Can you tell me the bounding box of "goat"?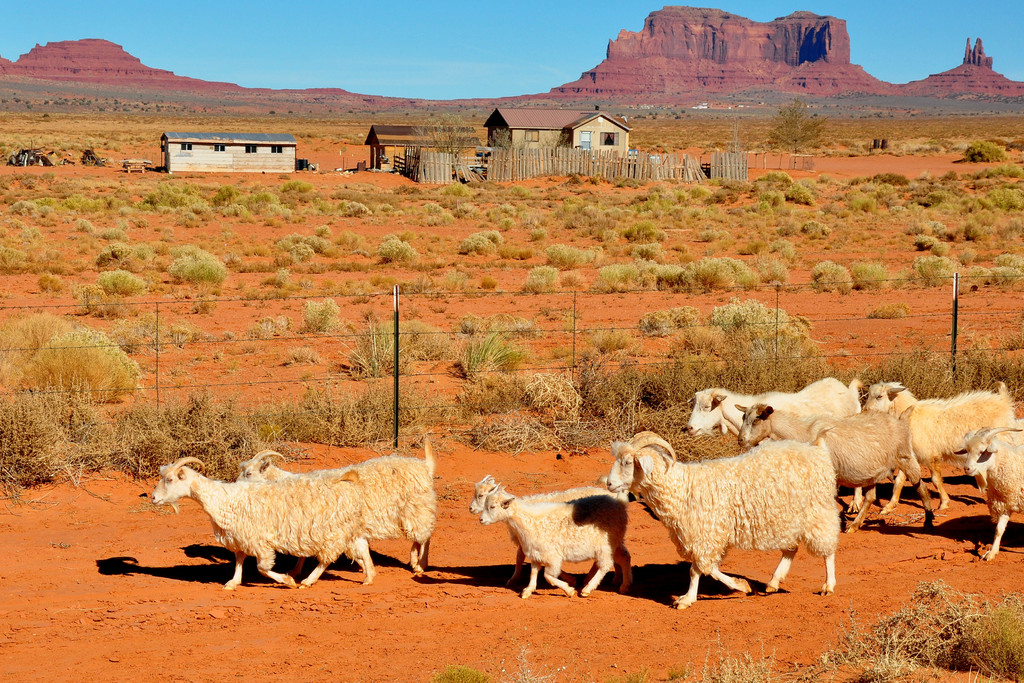
<region>956, 418, 1023, 561</region>.
